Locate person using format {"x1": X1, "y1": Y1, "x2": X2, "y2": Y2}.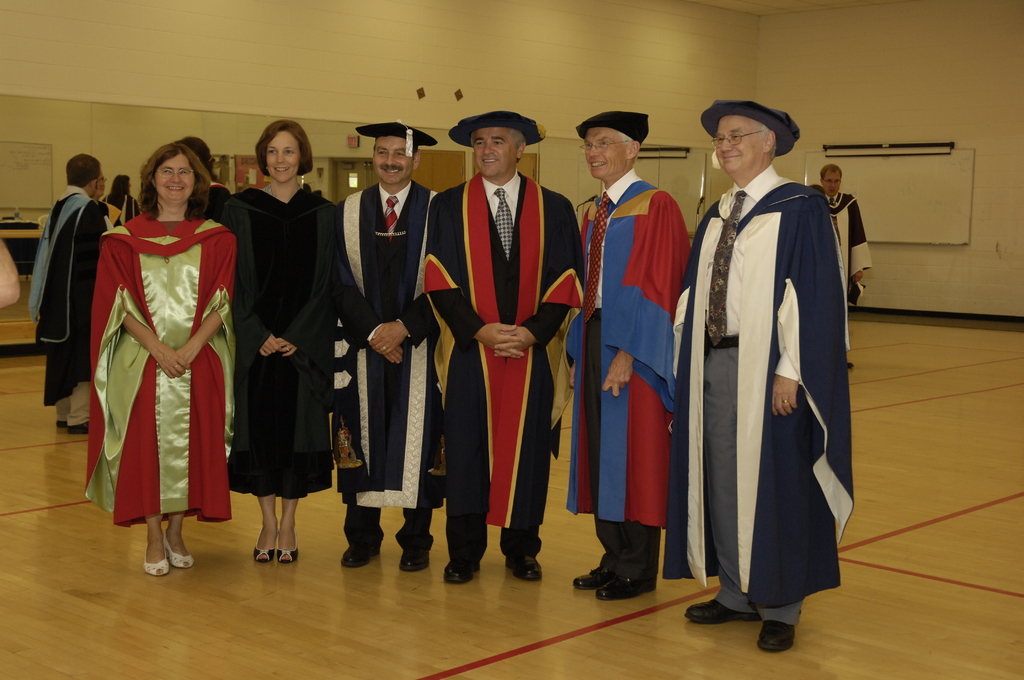
{"x1": 807, "y1": 169, "x2": 874, "y2": 304}.
